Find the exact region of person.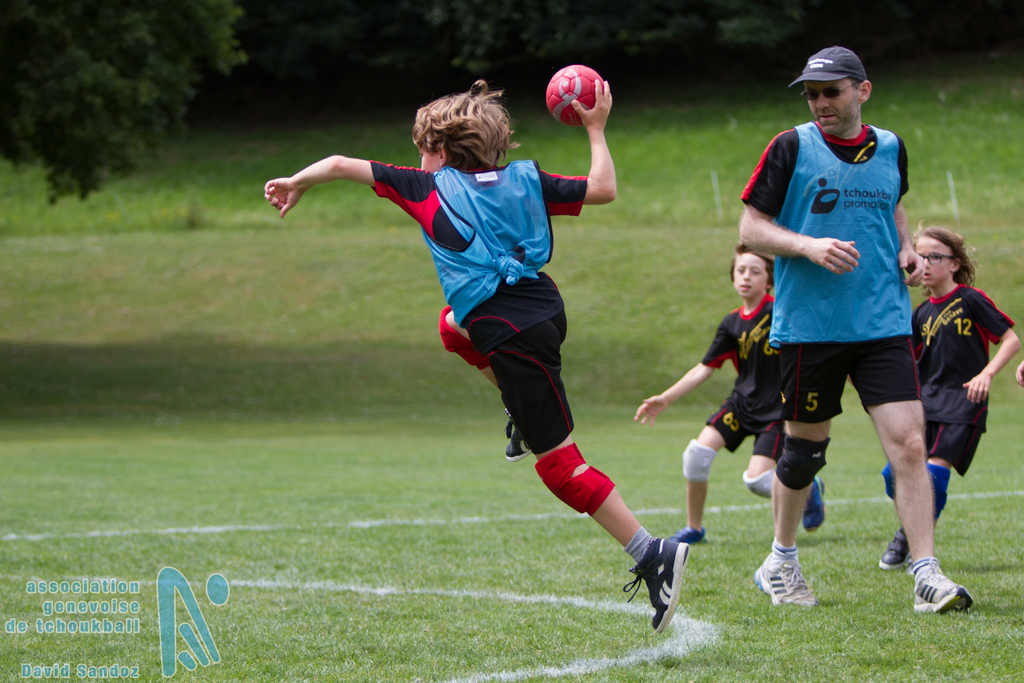
Exact region: [x1=635, y1=243, x2=824, y2=542].
